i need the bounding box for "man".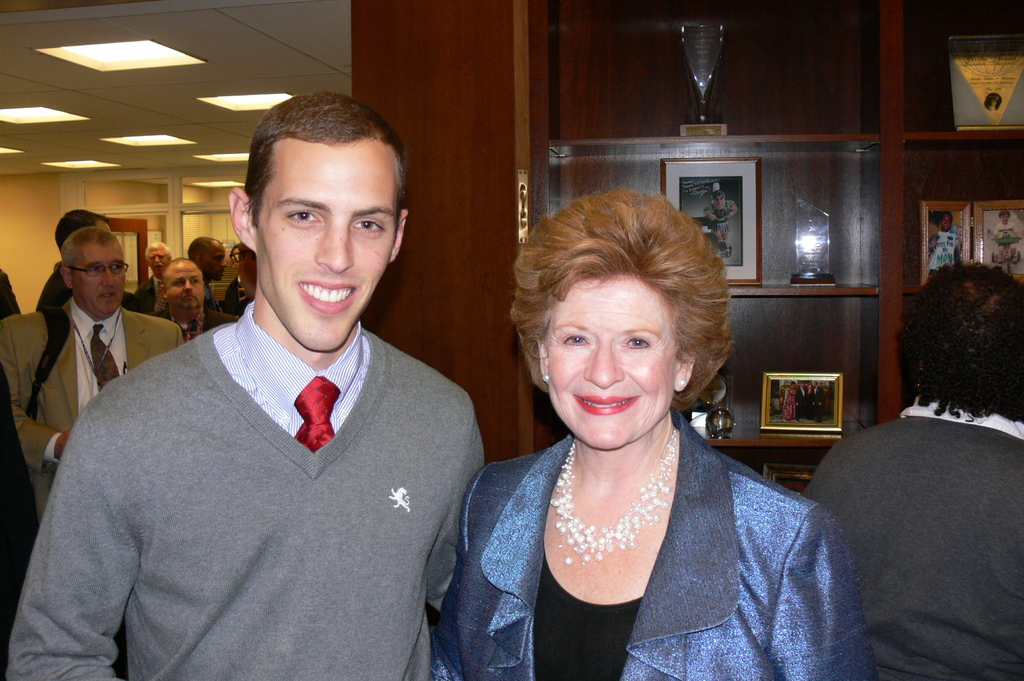
Here it is: bbox(0, 225, 182, 545).
